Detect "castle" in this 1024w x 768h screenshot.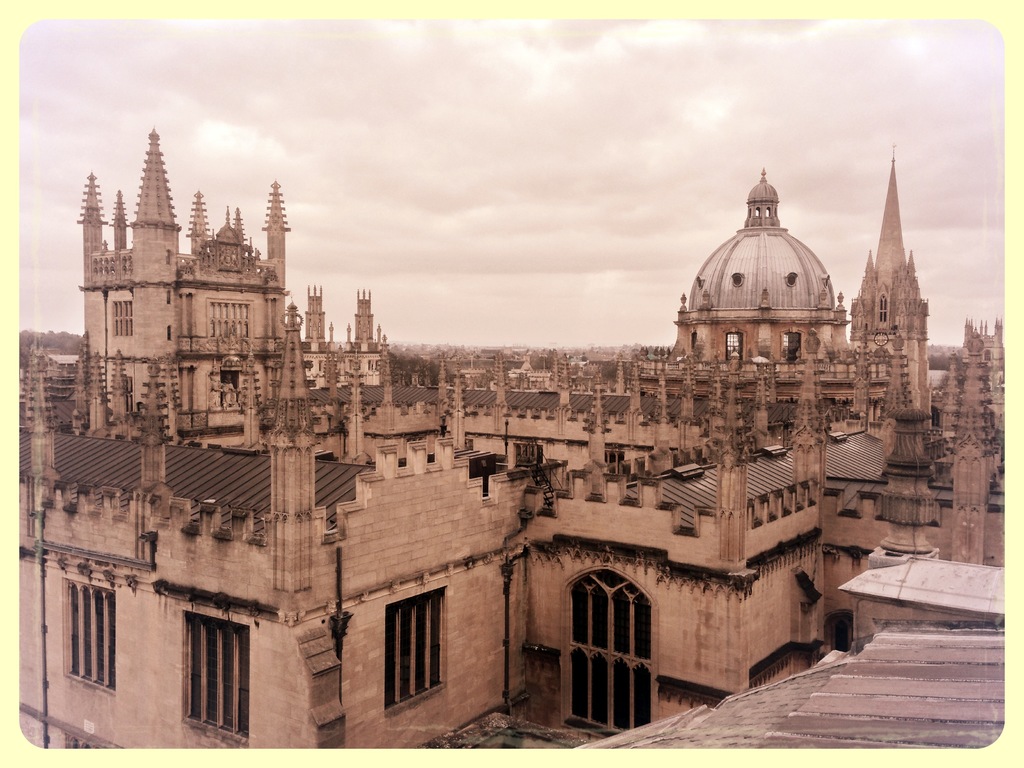
Detection: 72:100:943:743.
